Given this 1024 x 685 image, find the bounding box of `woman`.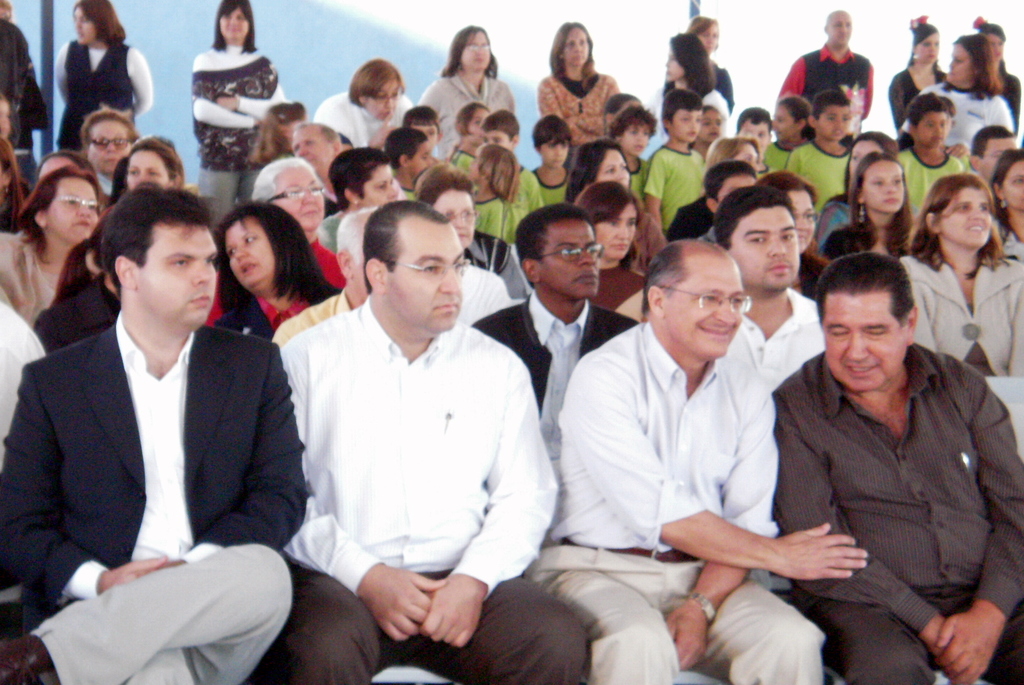
{"x1": 814, "y1": 130, "x2": 898, "y2": 265}.
